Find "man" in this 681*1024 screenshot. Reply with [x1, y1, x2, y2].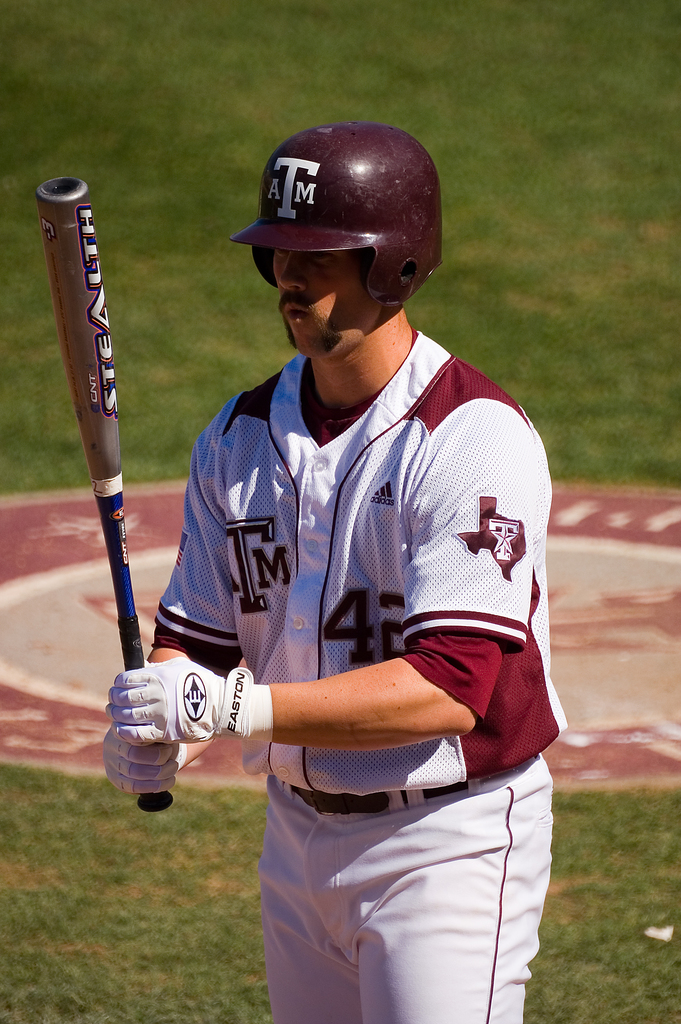
[103, 118, 574, 1004].
